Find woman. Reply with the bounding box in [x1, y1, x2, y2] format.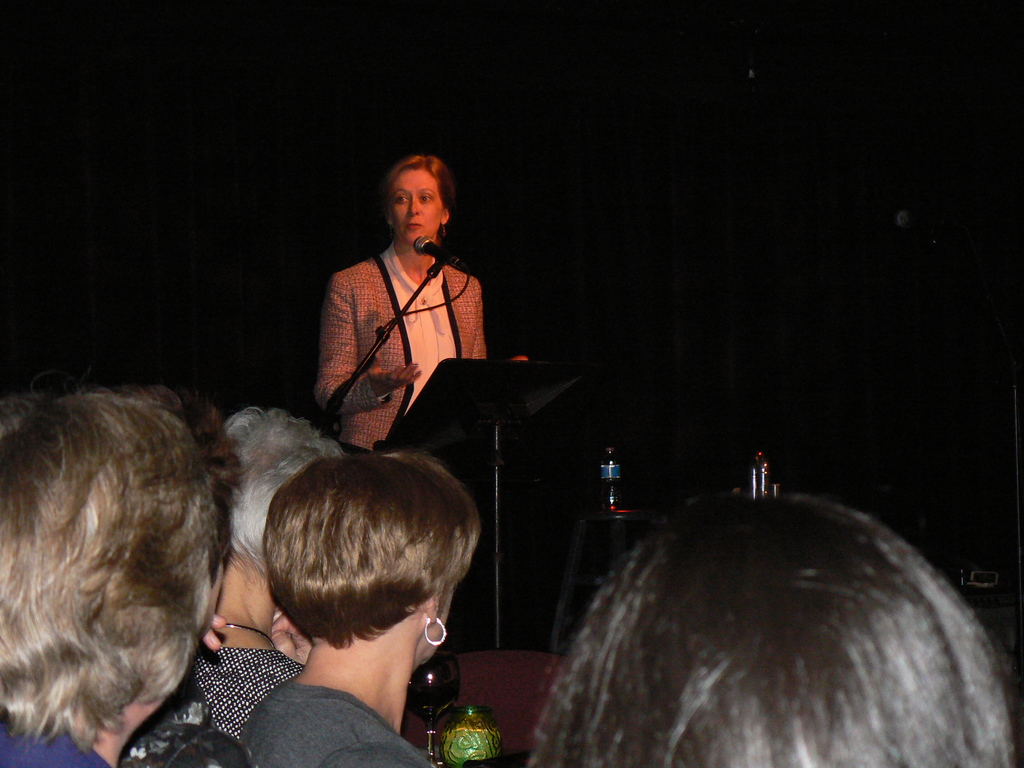
[316, 150, 528, 451].
